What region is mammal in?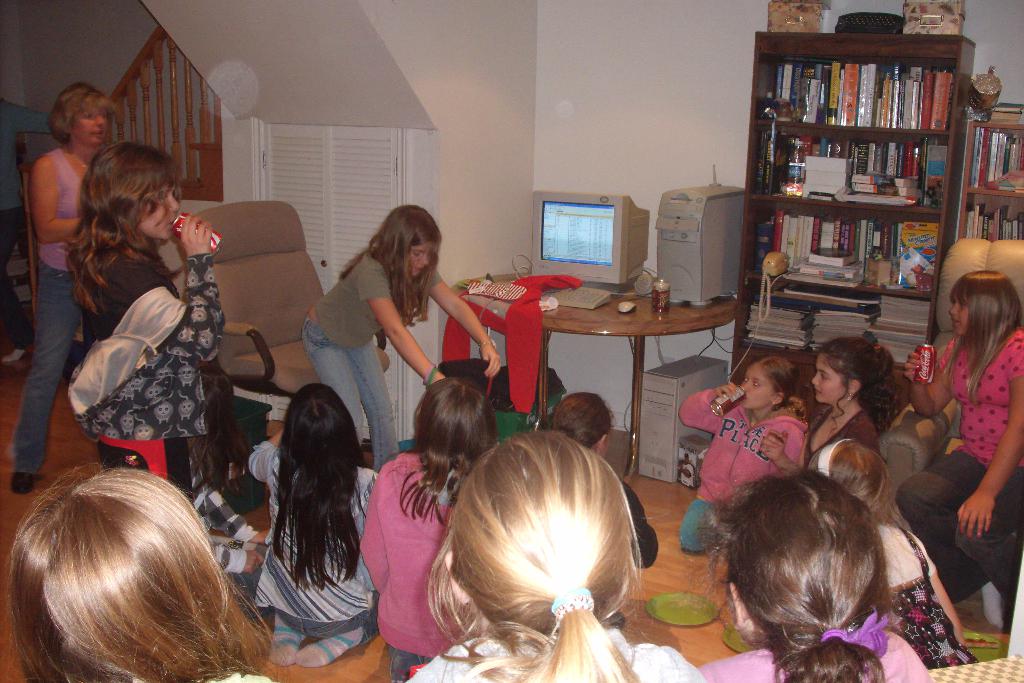
bbox(7, 86, 122, 495).
